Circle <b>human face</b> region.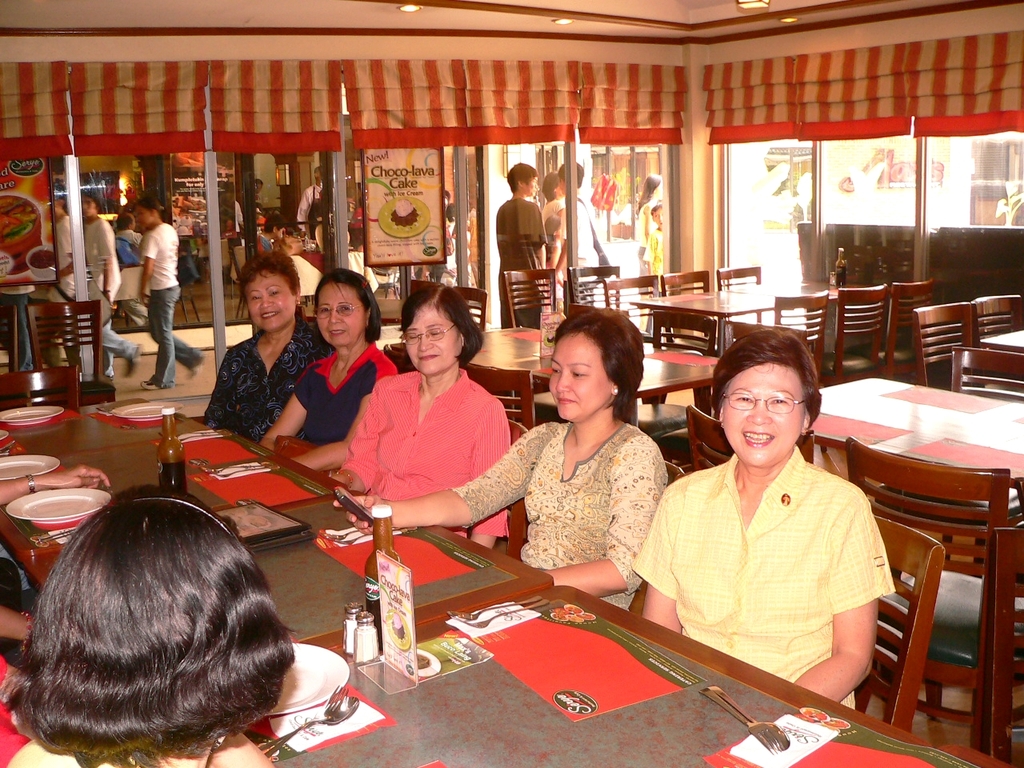
Region: BBox(723, 367, 802, 465).
